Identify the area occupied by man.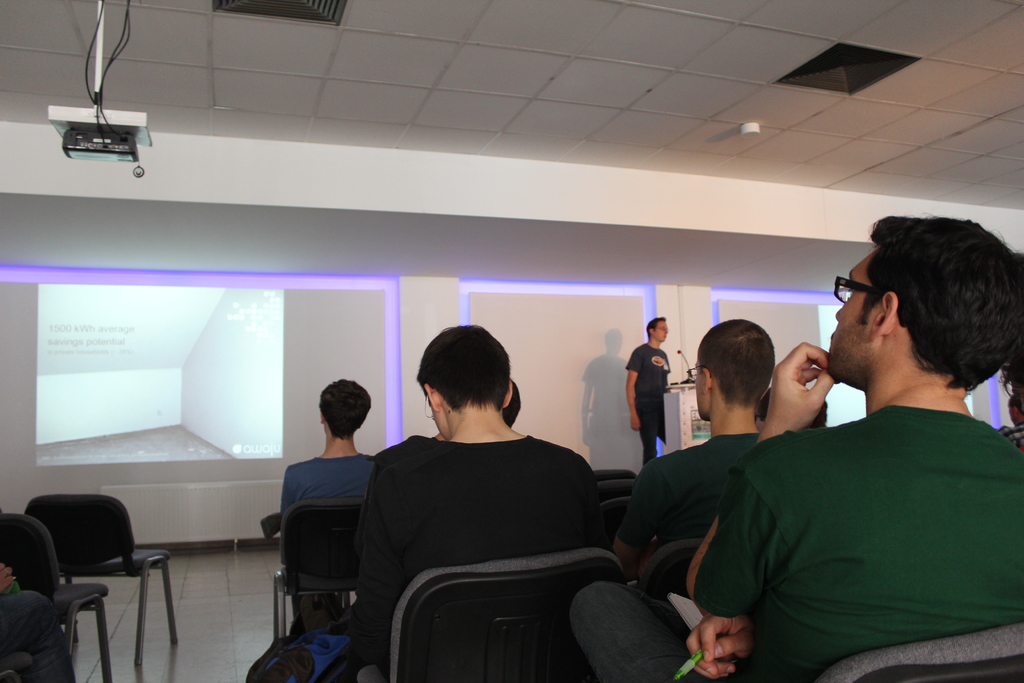
Area: bbox(621, 309, 670, 475).
